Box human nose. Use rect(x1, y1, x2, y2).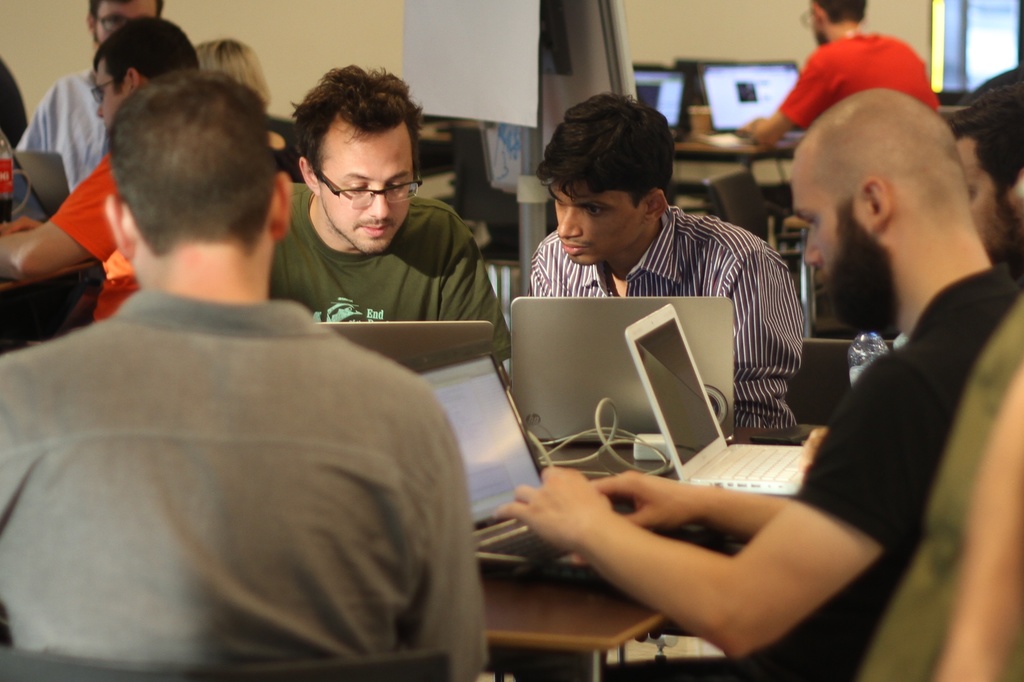
rect(556, 209, 584, 241).
